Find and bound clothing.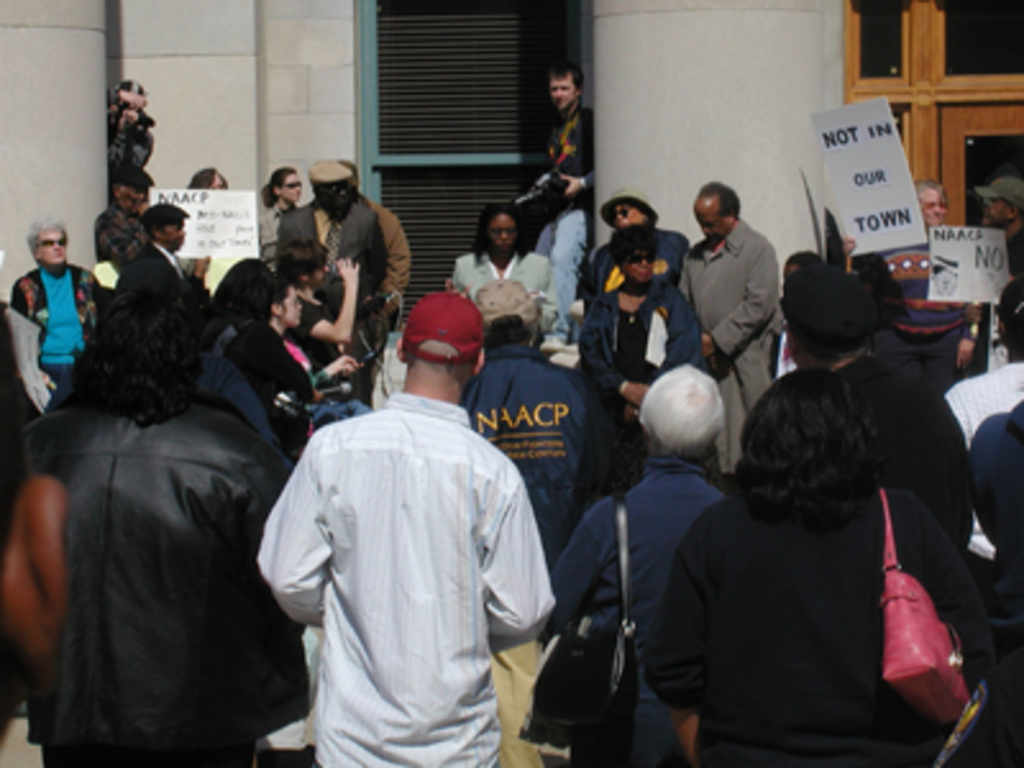
Bound: select_region(466, 346, 607, 568).
